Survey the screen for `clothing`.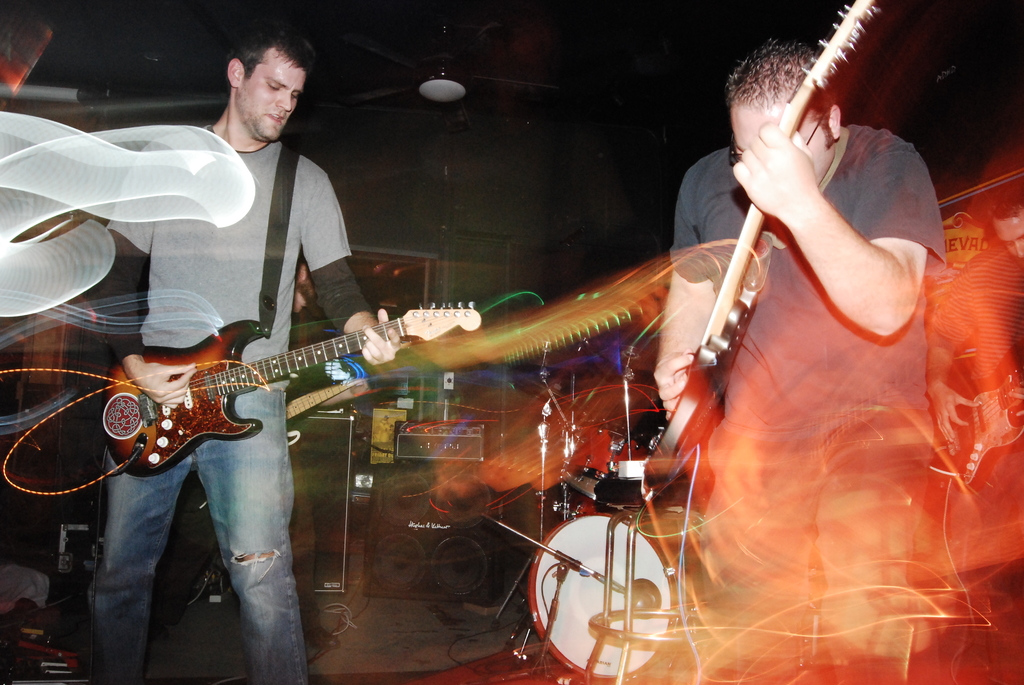
Survey found: {"left": 671, "top": 123, "right": 945, "bottom": 464}.
